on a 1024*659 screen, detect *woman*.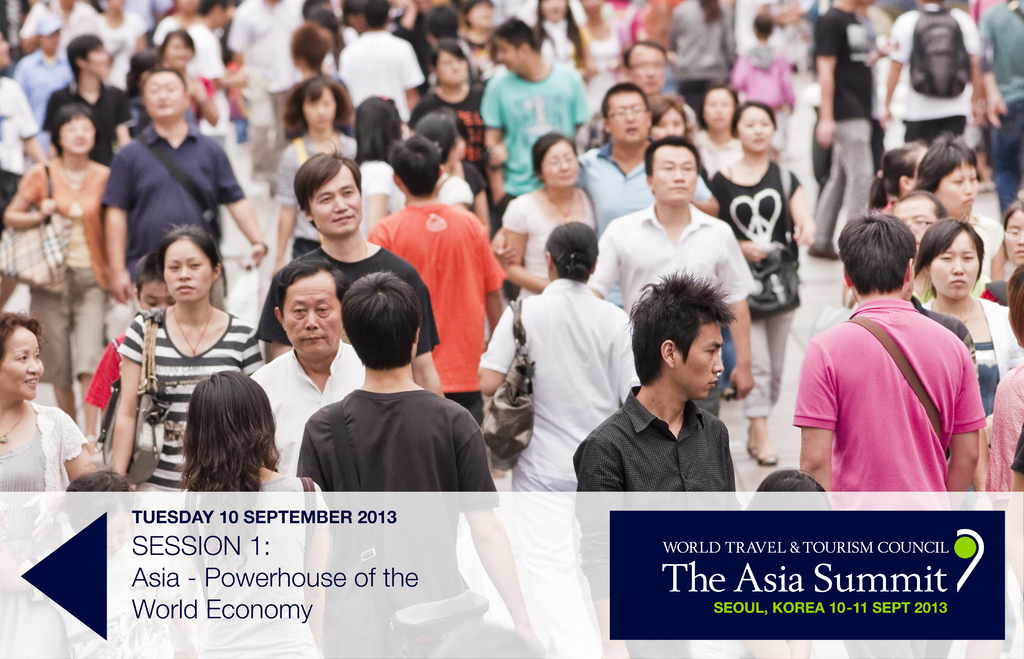
{"x1": 84, "y1": 227, "x2": 271, "y2": 505}.
